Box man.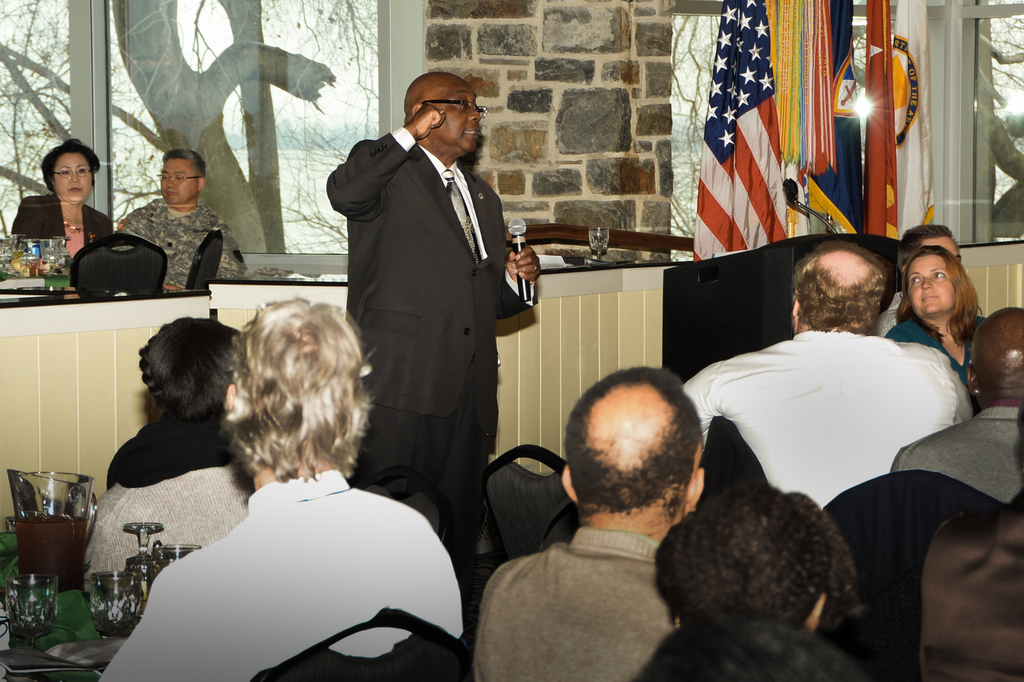
pyautogui.locateOnScreen(679, 241, 972, 512).
